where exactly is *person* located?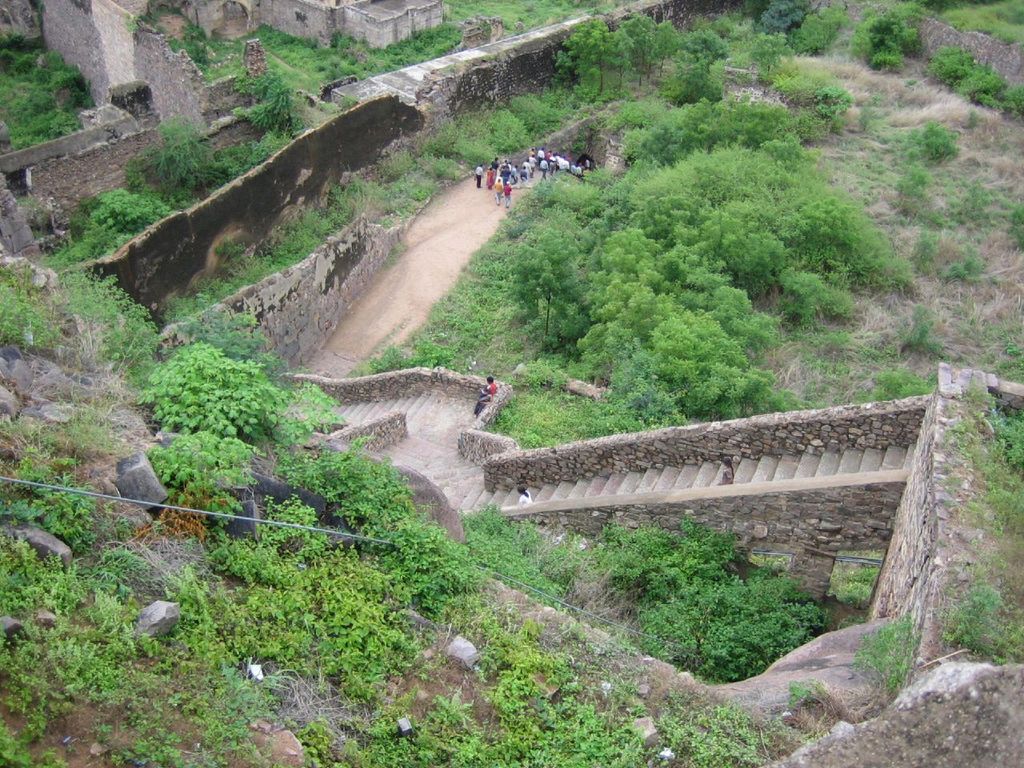
Its bounding box is 470 374 498 417.
